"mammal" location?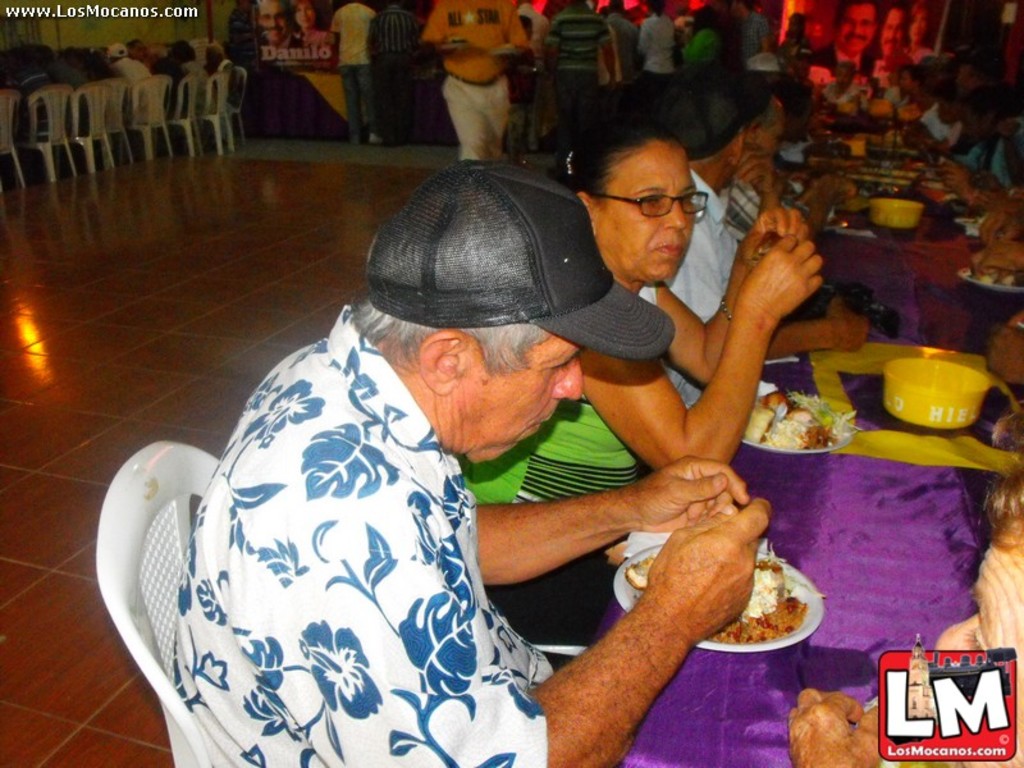
(x1=289, y1=0, x2=334, y2=60)
